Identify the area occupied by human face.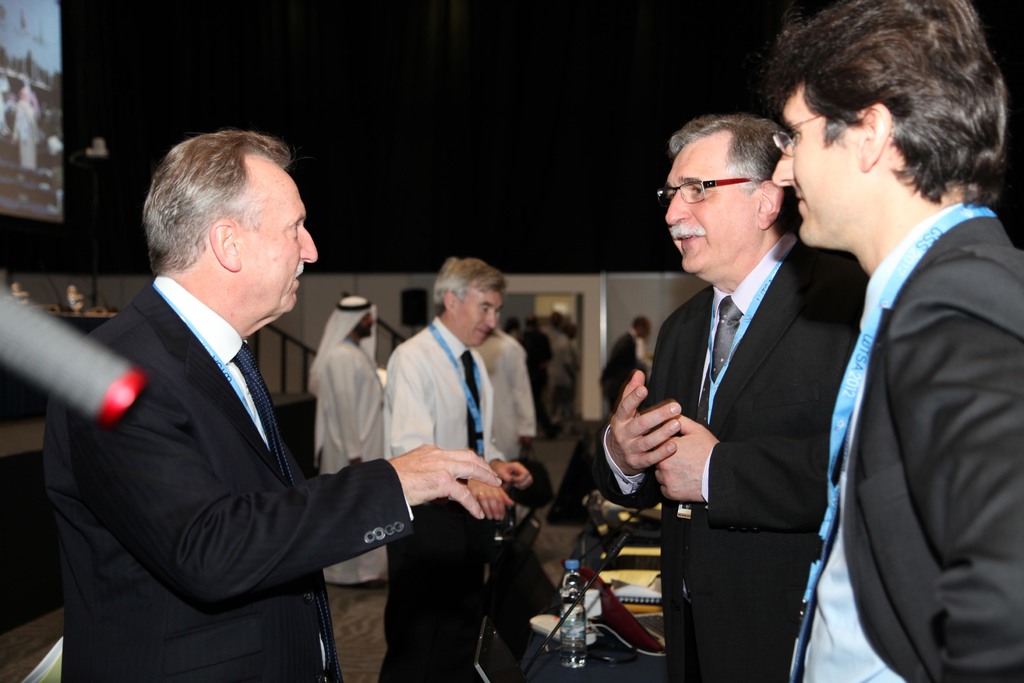
Area: 456,288,498,343.
